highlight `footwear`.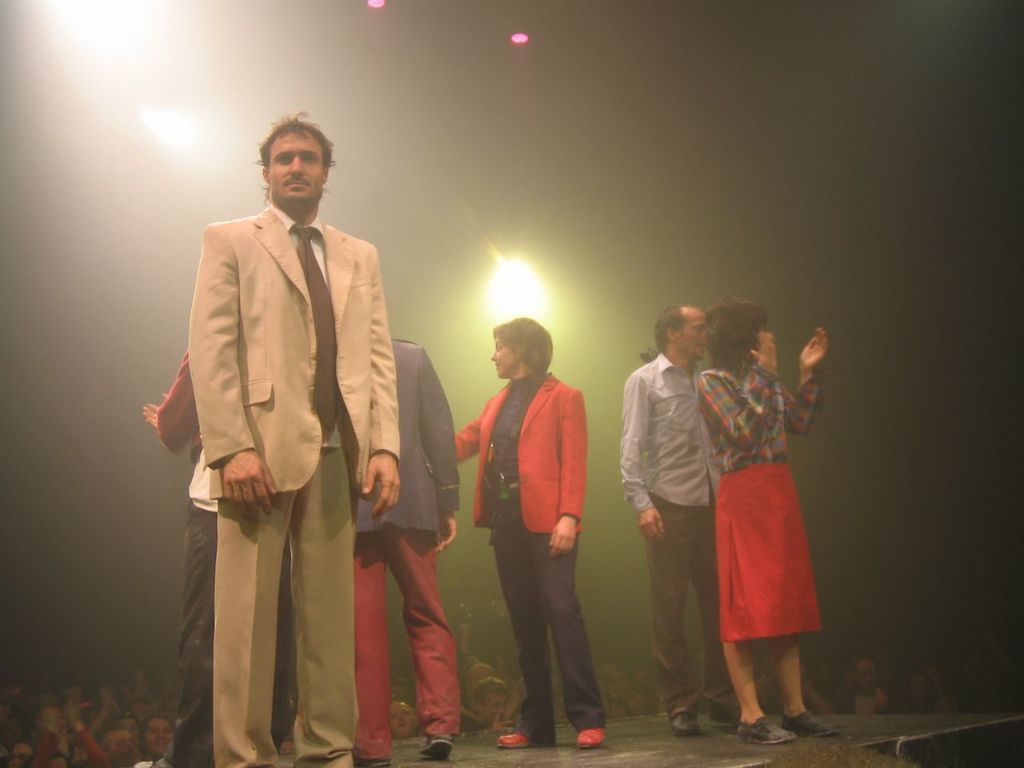
Highlighted region: locate(707, 704, 745, 722).
